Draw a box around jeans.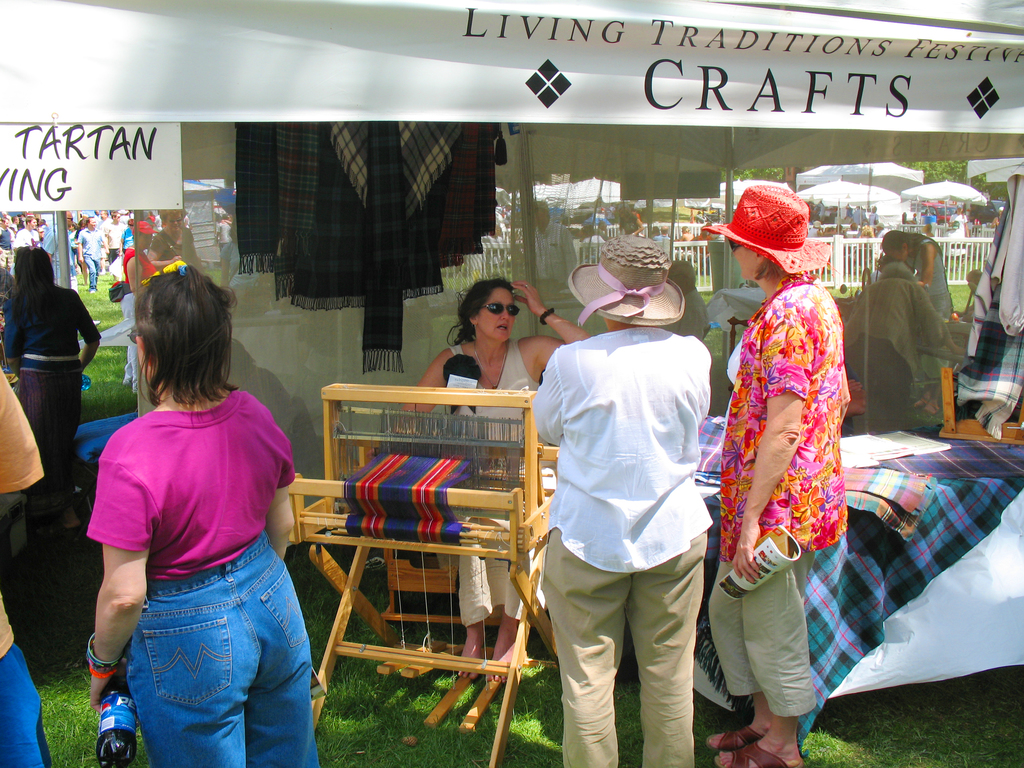
x1=140 y1=524 x2=321 y2=767.
